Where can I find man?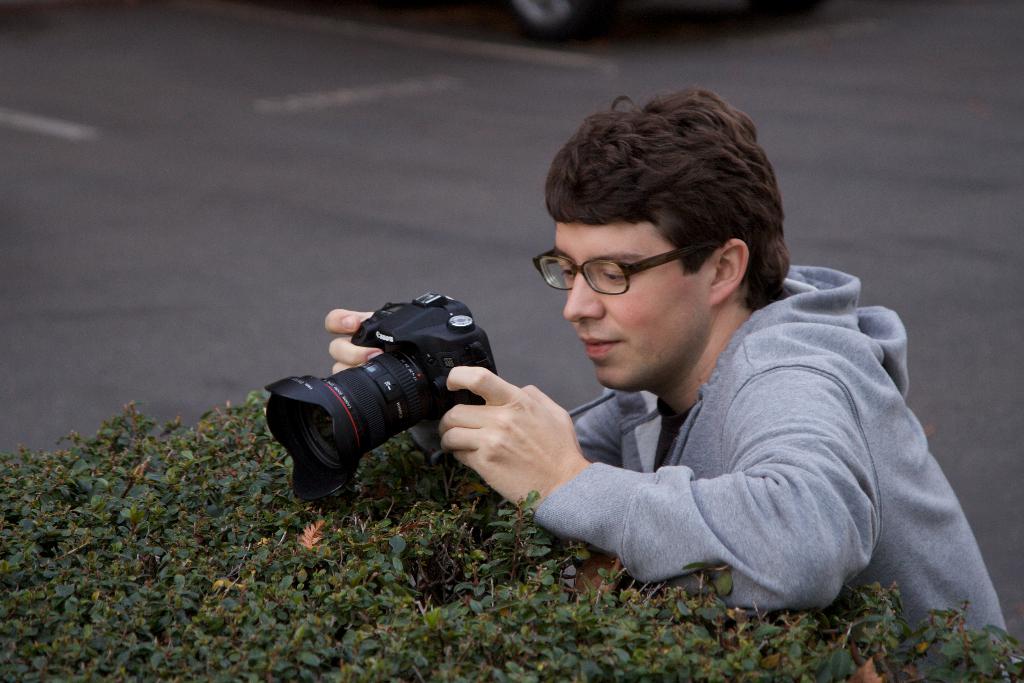
You can find it at [left=335, top=117, right=991, bottom=624].
